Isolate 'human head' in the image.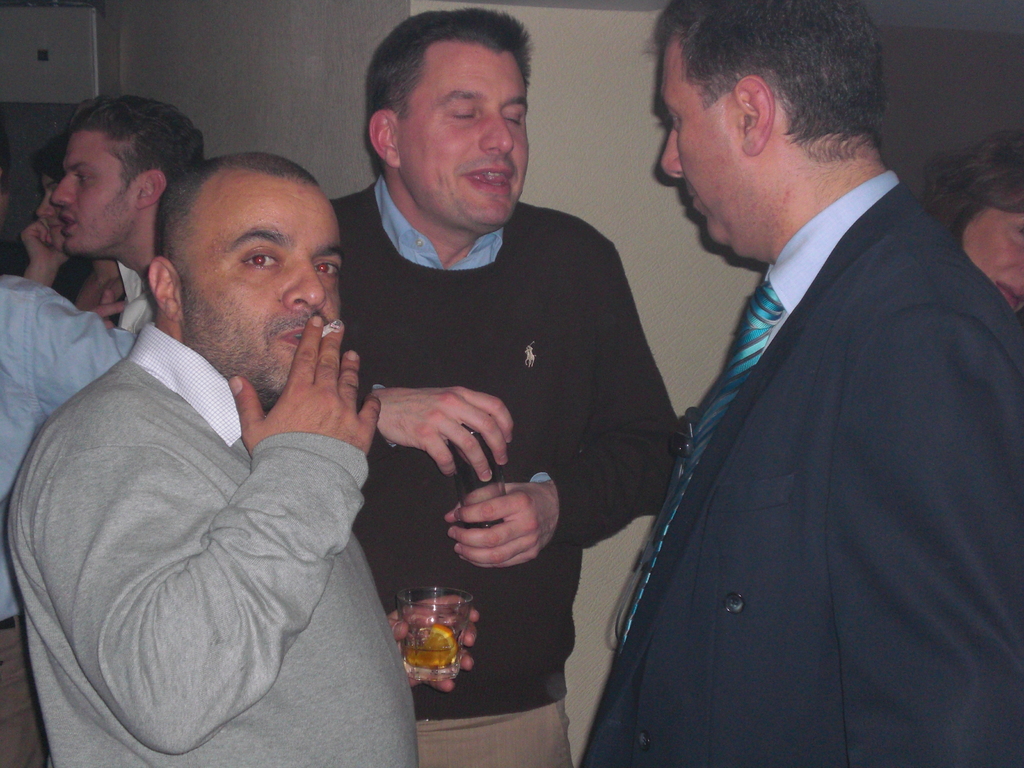
Isolated region: 650/0/874/268.
